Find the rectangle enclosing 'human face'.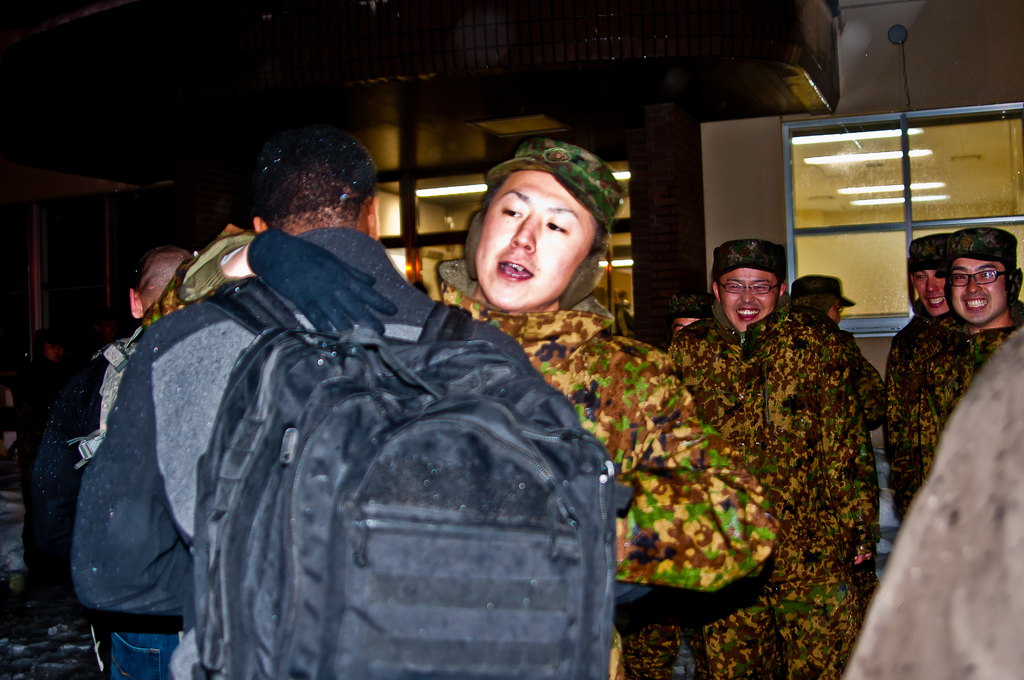
l=716, t=270, r=779, b=329.
